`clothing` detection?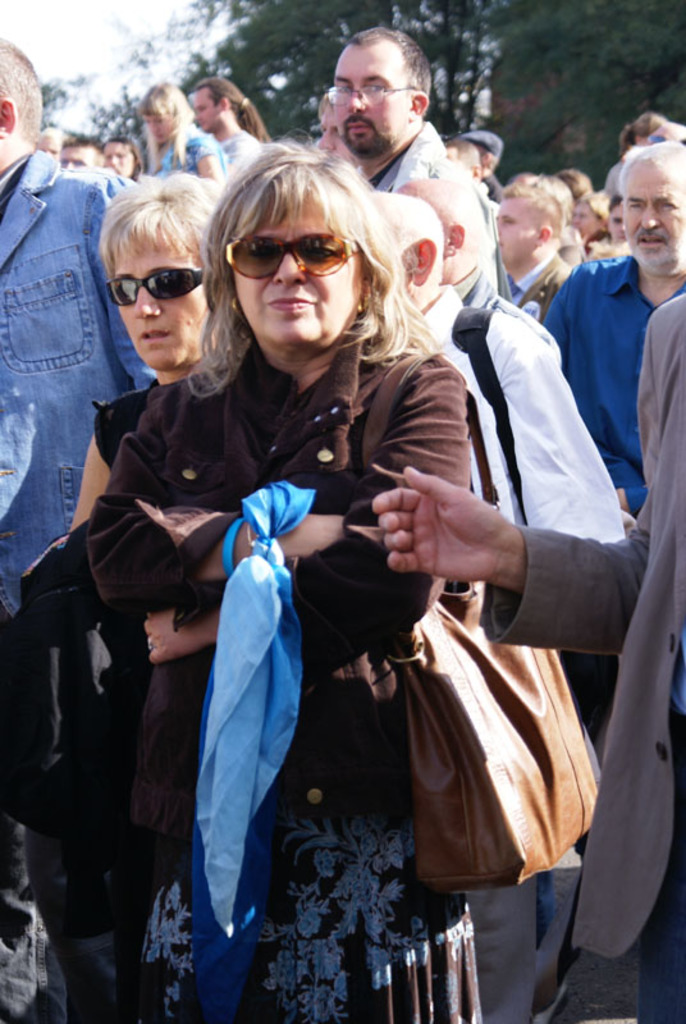
543 243 685 502
